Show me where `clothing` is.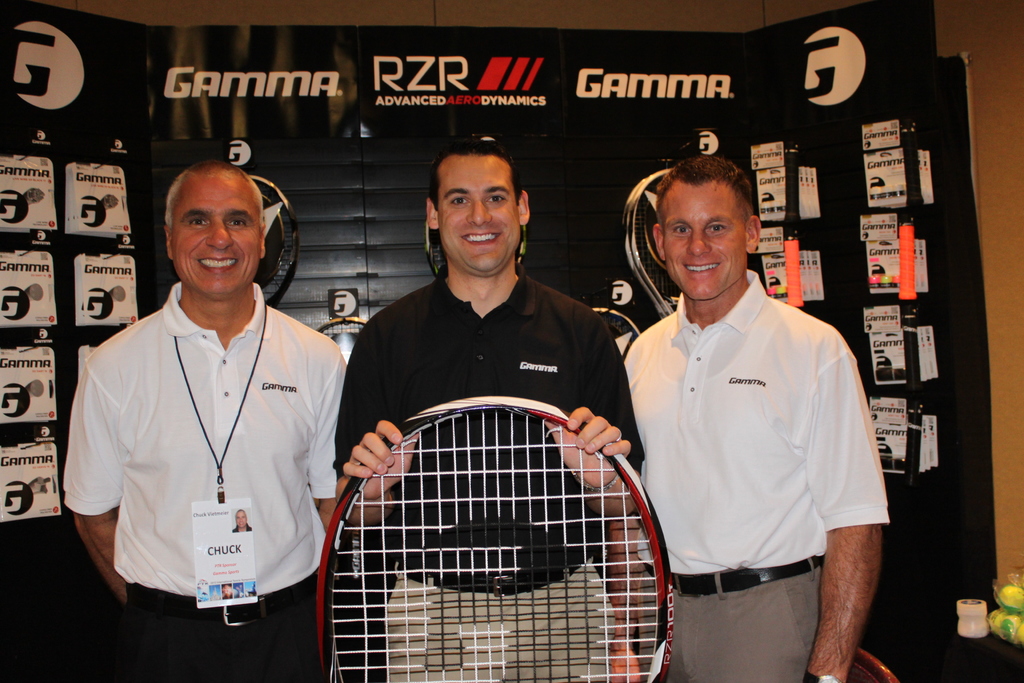
`clothing` is at {"x1": 655, "y1": 559, "x2": 838, "y2": 682}.
